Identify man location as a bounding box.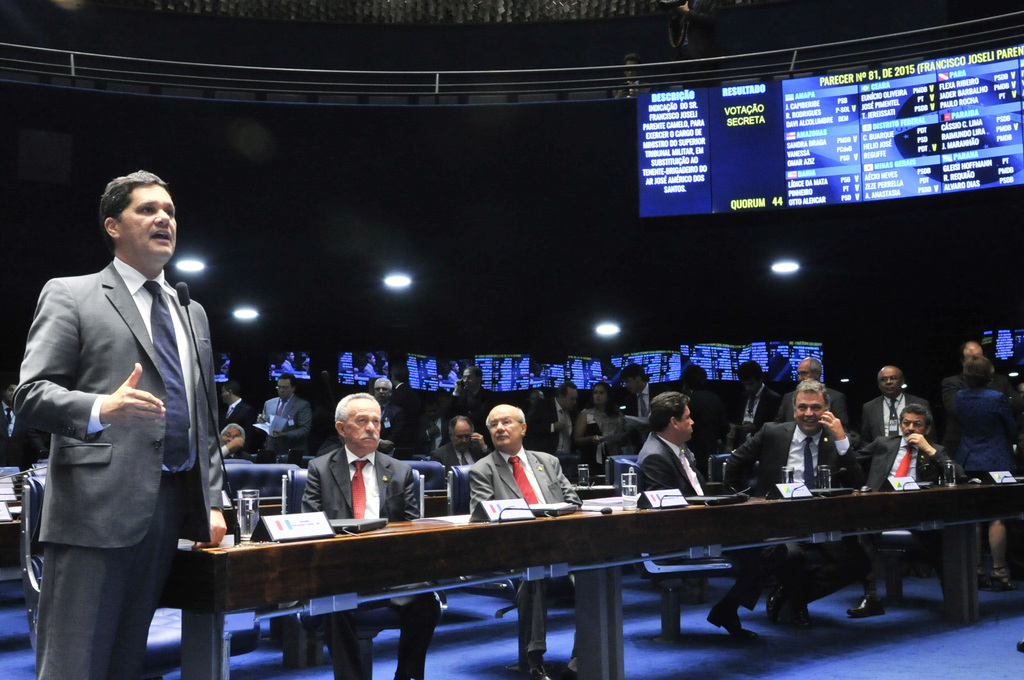
<box>633,393,789,642</box>.
